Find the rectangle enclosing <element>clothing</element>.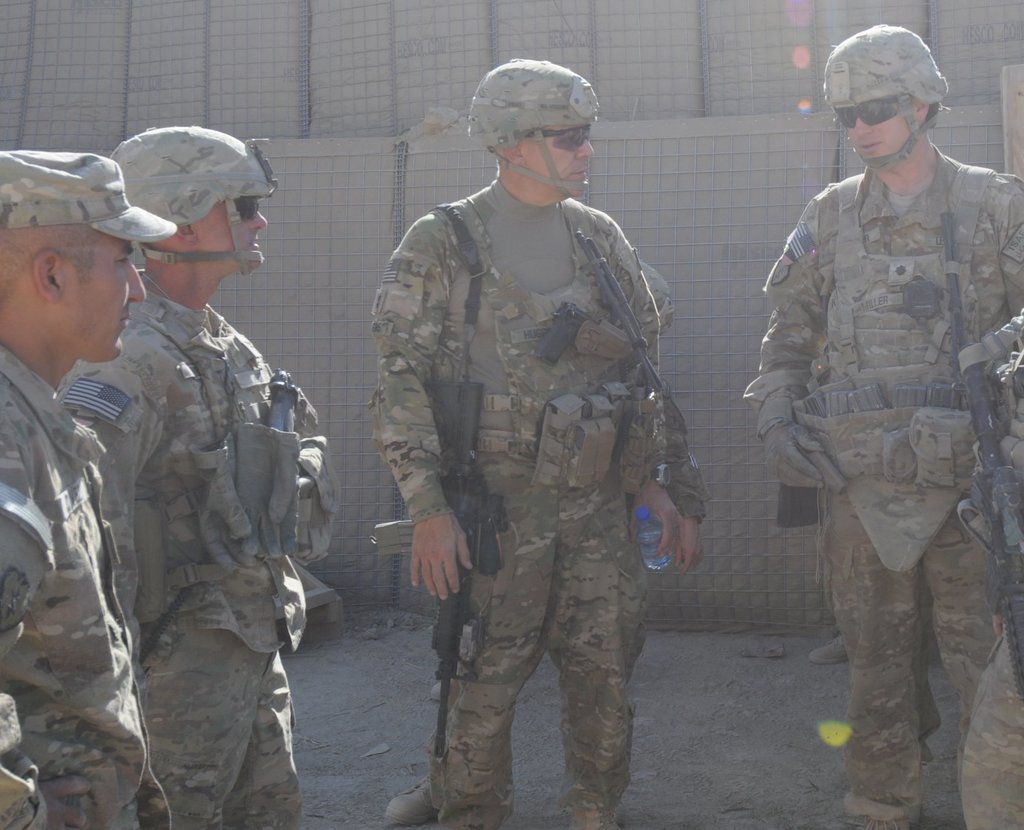
<bbox>365, 173, 707, 829</bbox>.
